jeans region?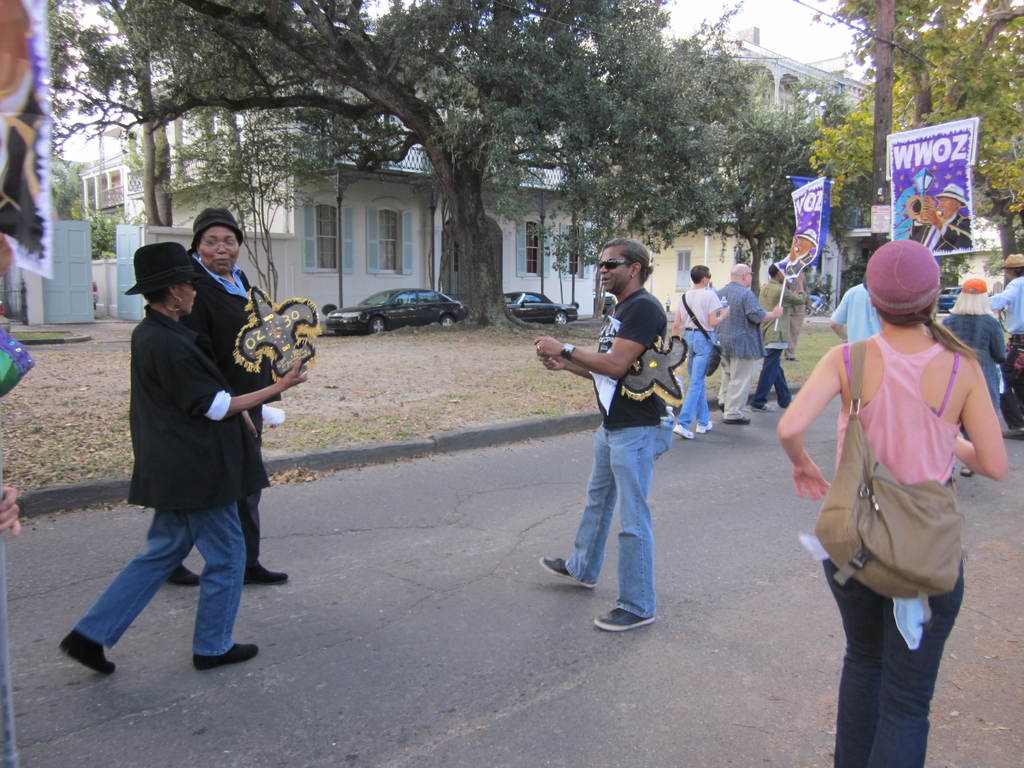
x1=557, y1=413, x2=675, y2=616
